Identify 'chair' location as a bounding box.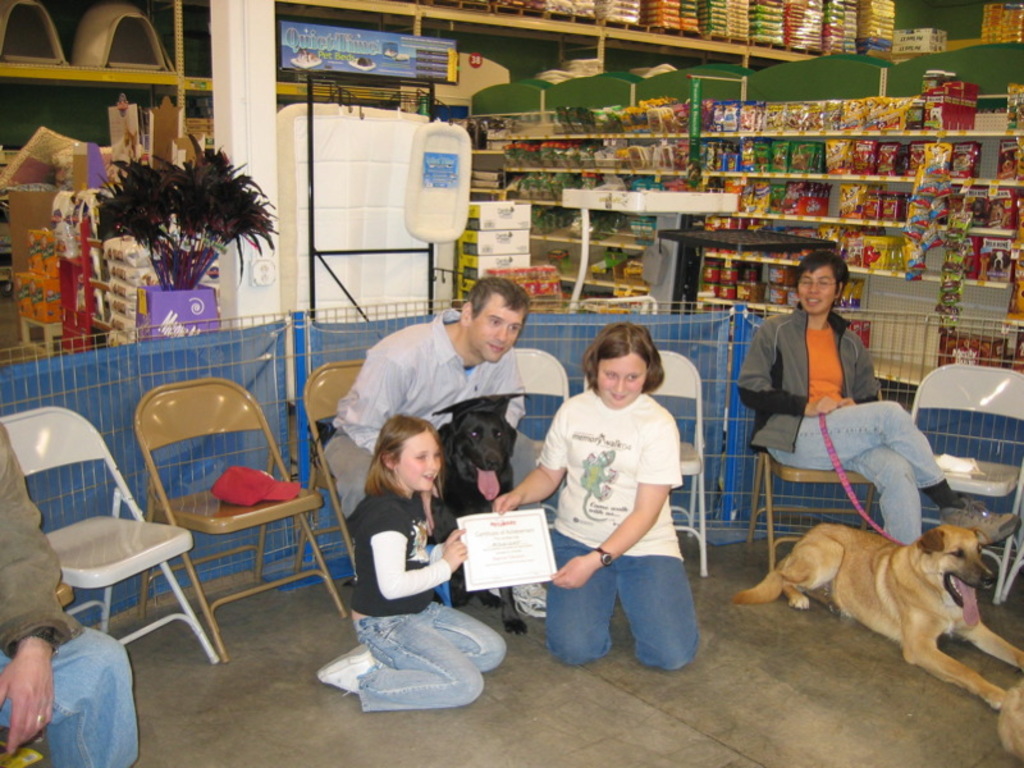
crop(289, 357, 370, 585).
